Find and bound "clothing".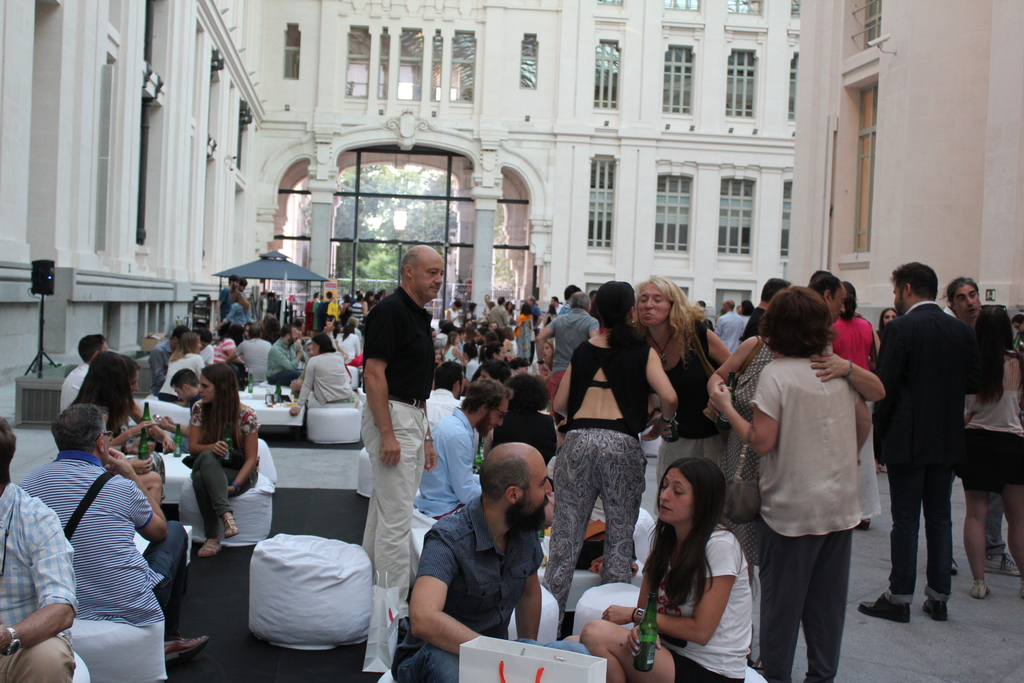
Bound: bbox(547, 291, 605, 385).
